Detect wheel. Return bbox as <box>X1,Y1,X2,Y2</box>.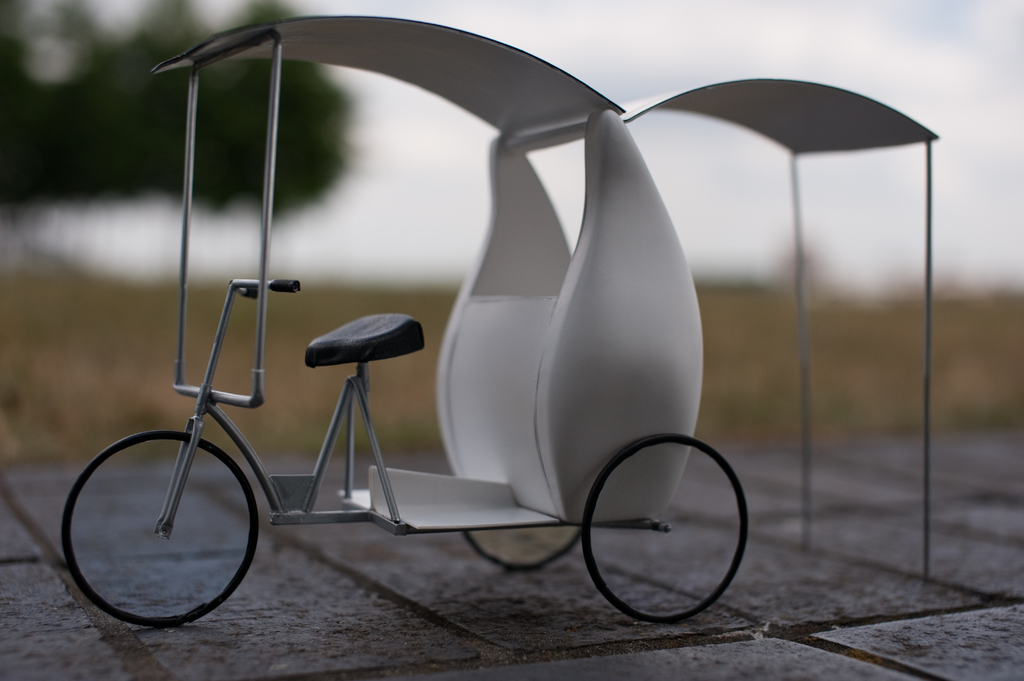
<box>584,432,746,623</box>.
